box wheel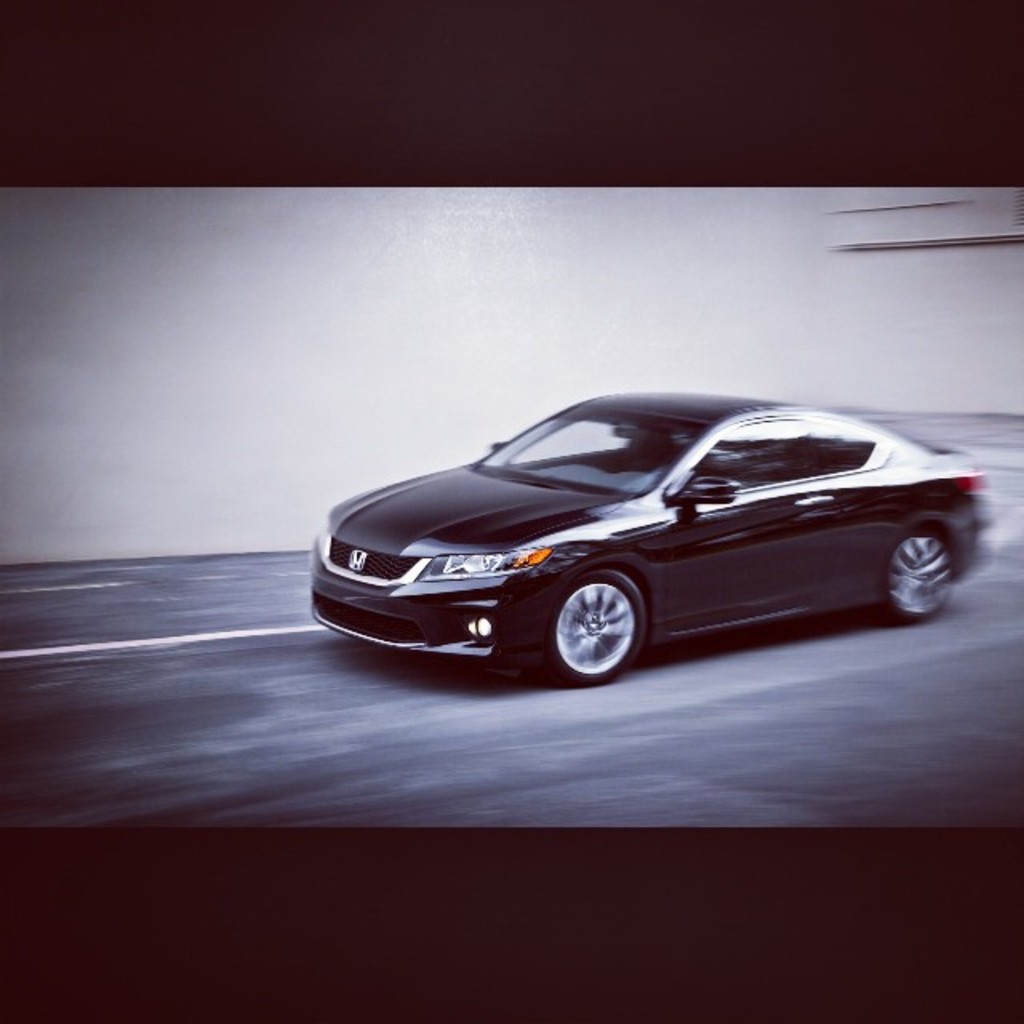
locate(883, 533, 962, 622)
